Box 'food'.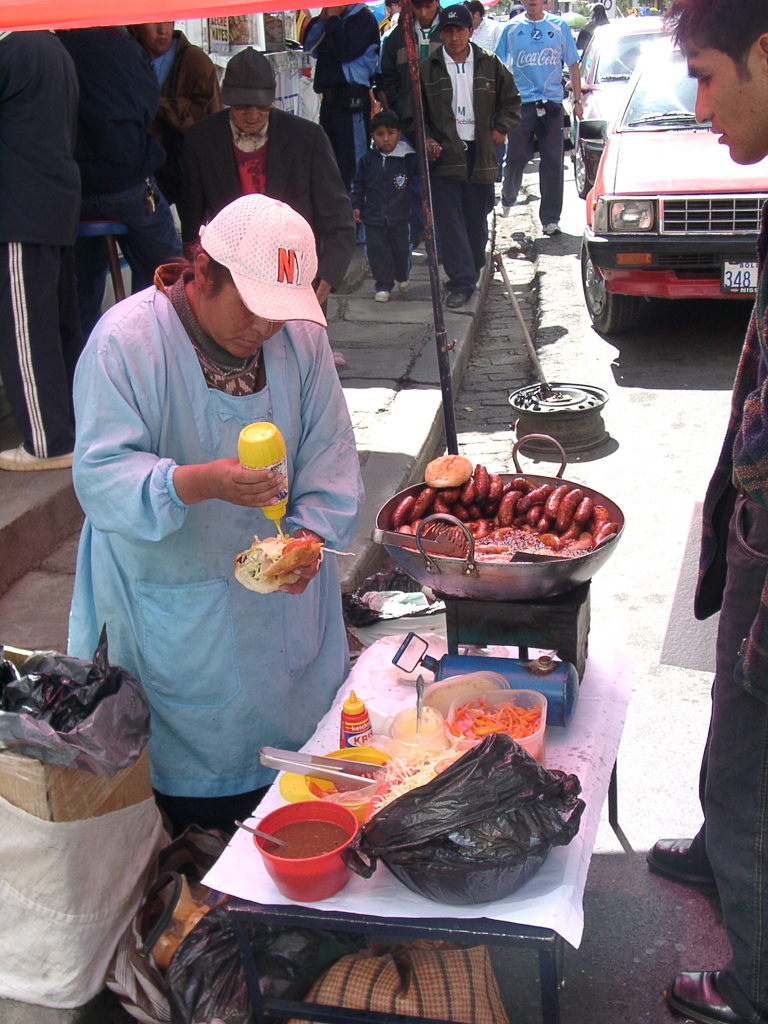
391/451/625/580.
